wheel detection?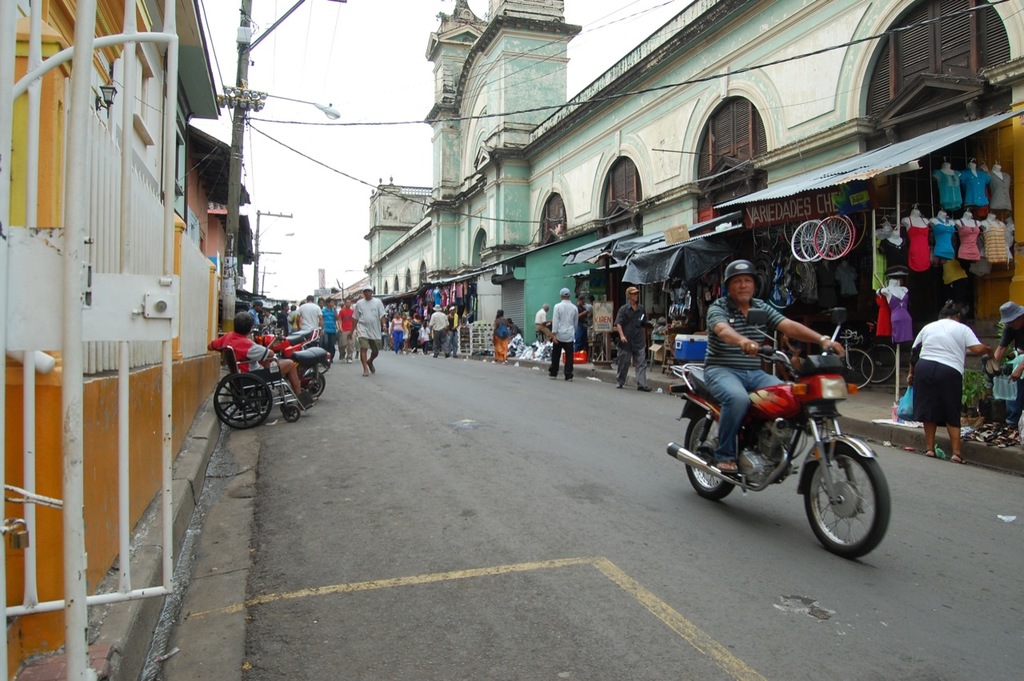
detection(797, 222, 816, 261)
